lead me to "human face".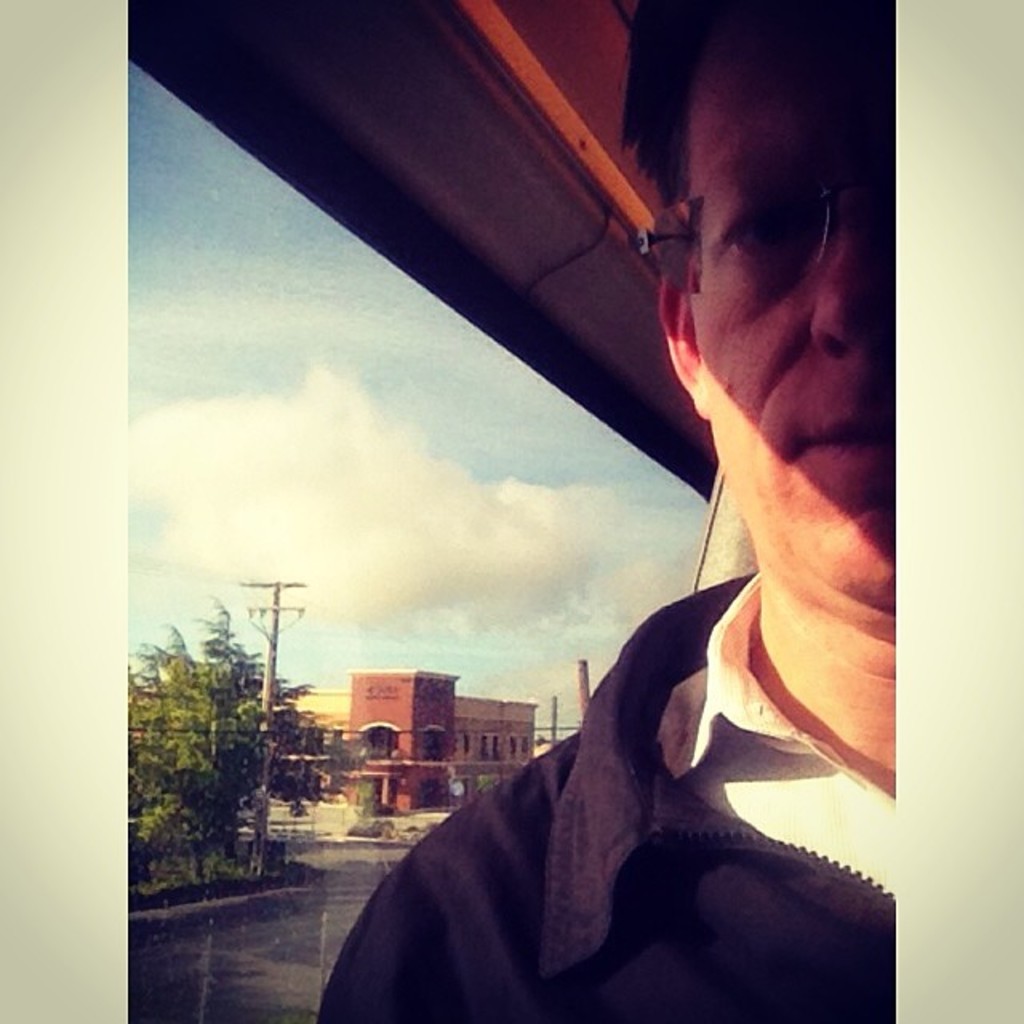
Lead to bbox=(683, 22, 899, 595).
